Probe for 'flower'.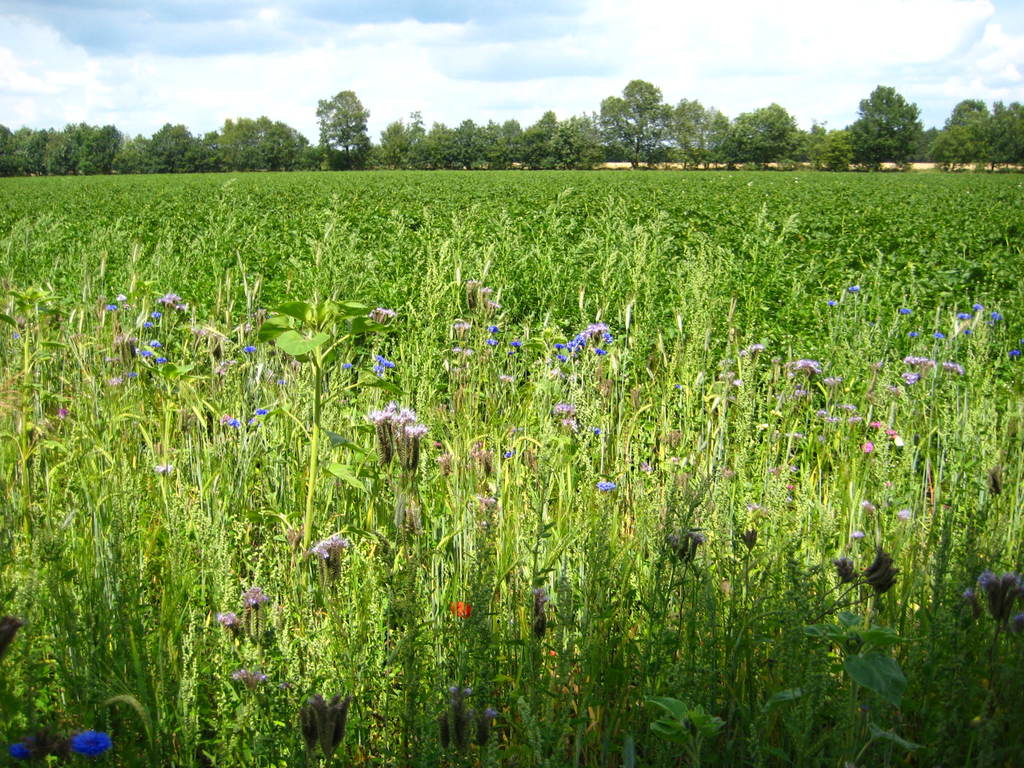
Probe result: box(142, 320, 153, 329).
